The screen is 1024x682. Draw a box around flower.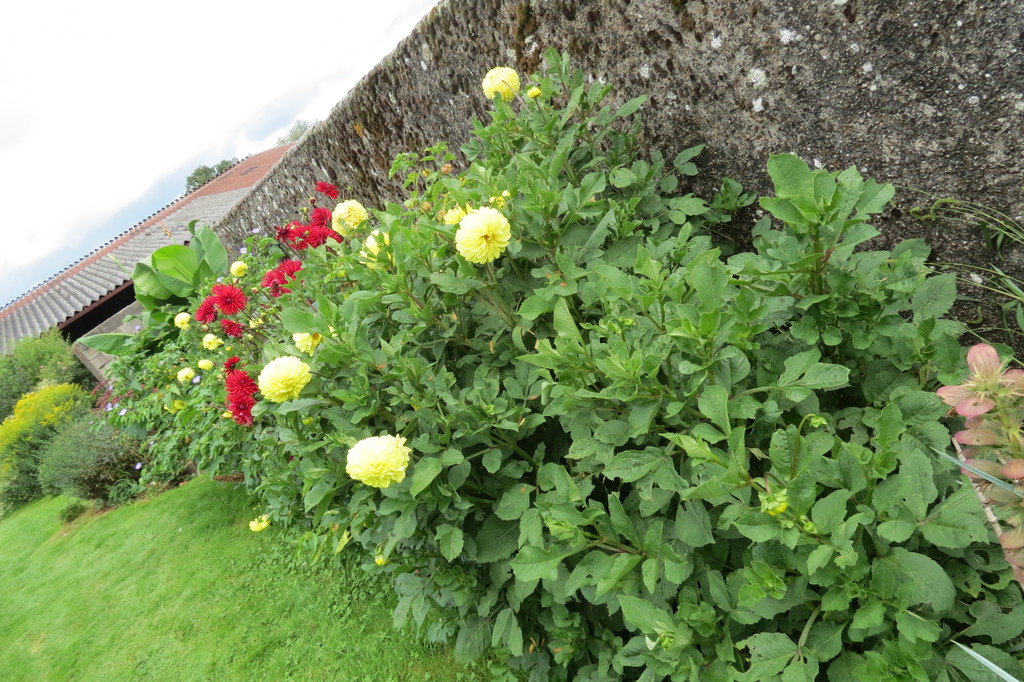
523, 84, 540, 99.
